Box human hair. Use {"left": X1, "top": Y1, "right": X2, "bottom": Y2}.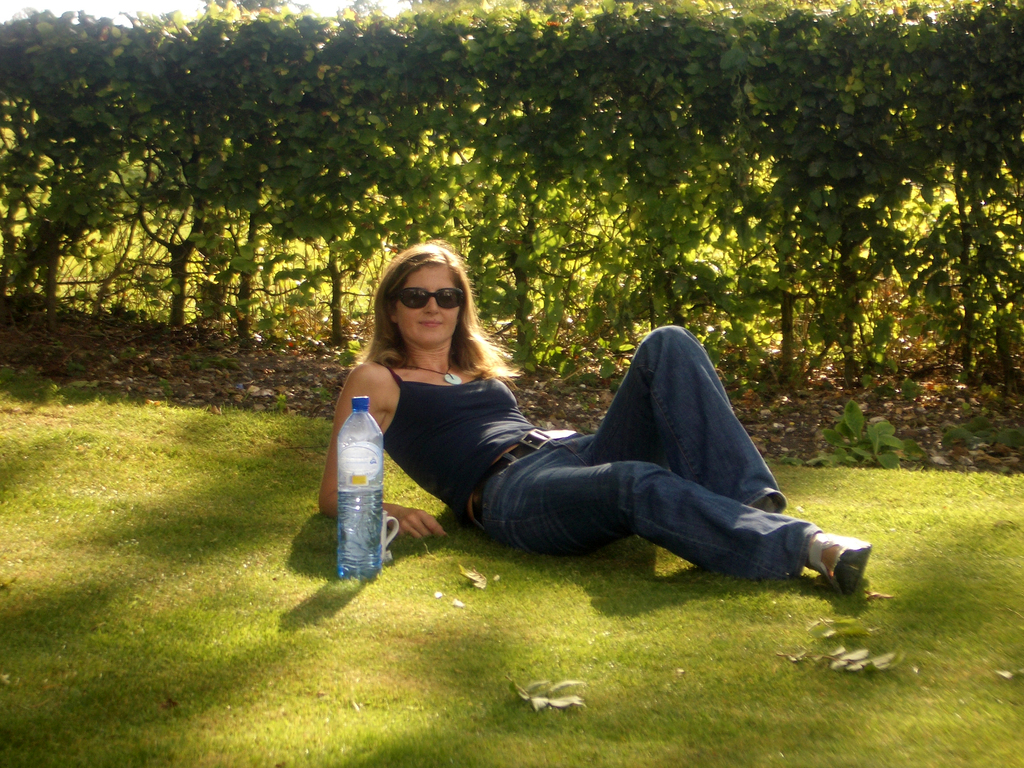
{"left": 359, "top": 241, "right": 498, "bottom": 372}.
